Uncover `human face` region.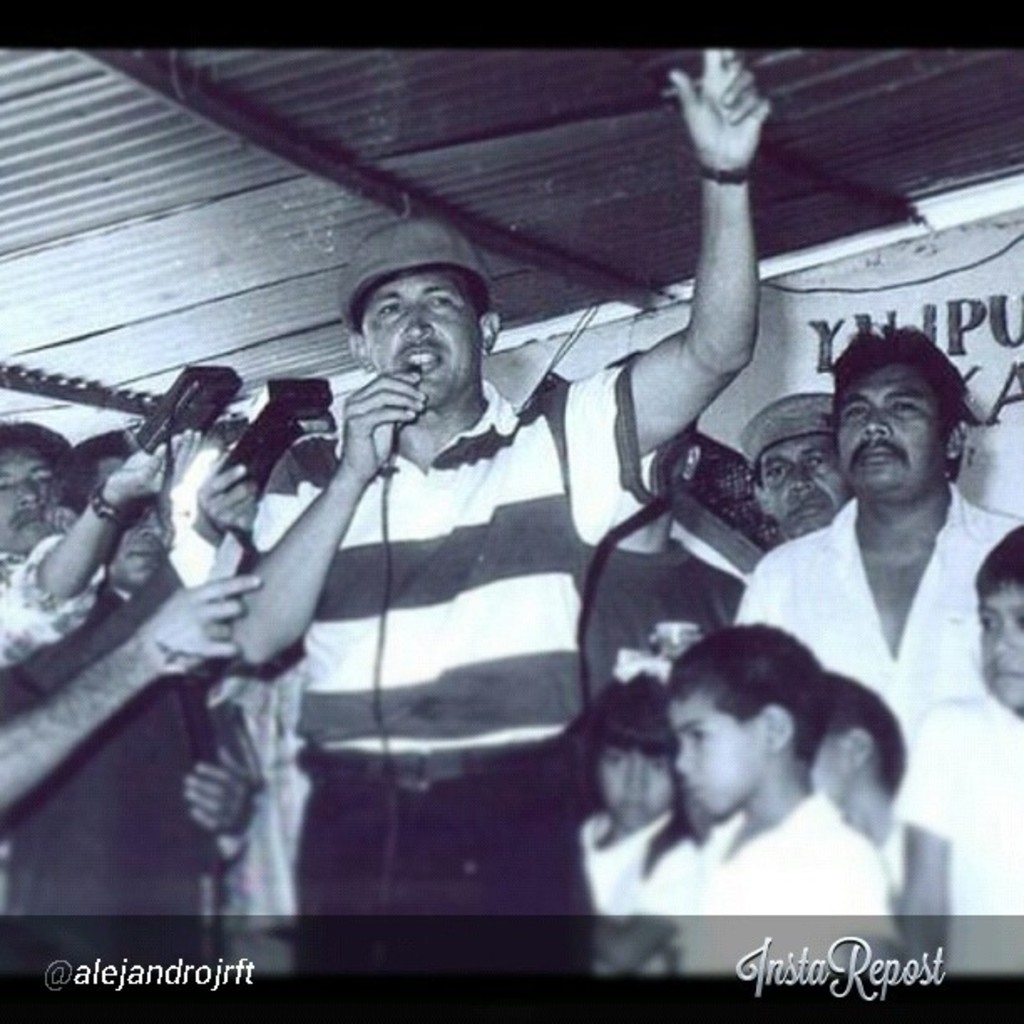
Uncovered: [596, 736, 668, 830].
